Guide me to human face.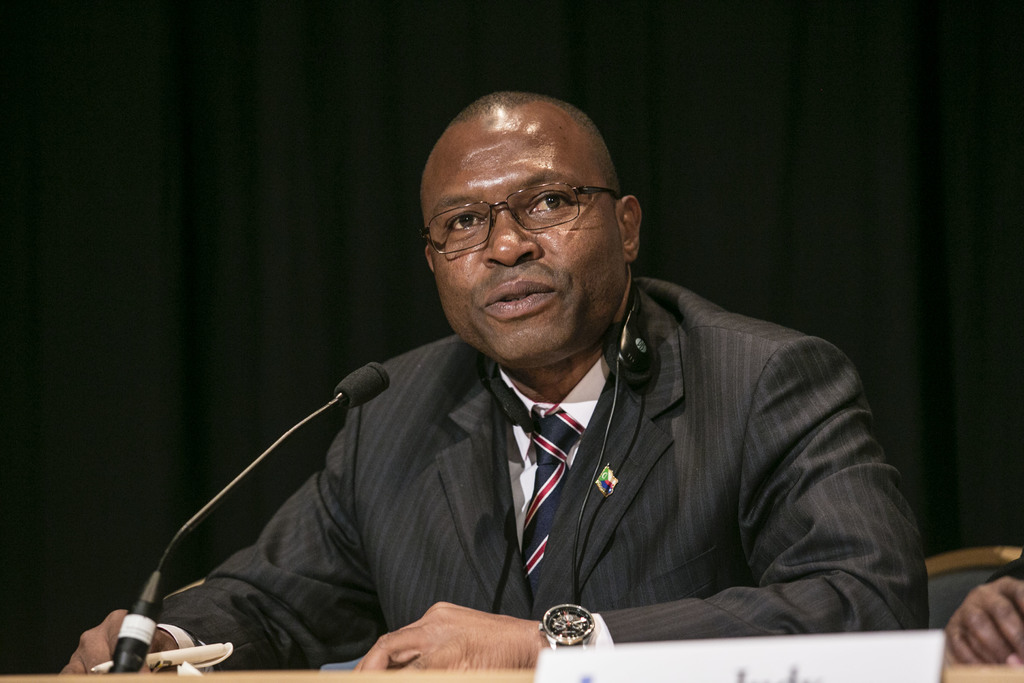
Guidance: bbox(435, 126, 610, 372).
